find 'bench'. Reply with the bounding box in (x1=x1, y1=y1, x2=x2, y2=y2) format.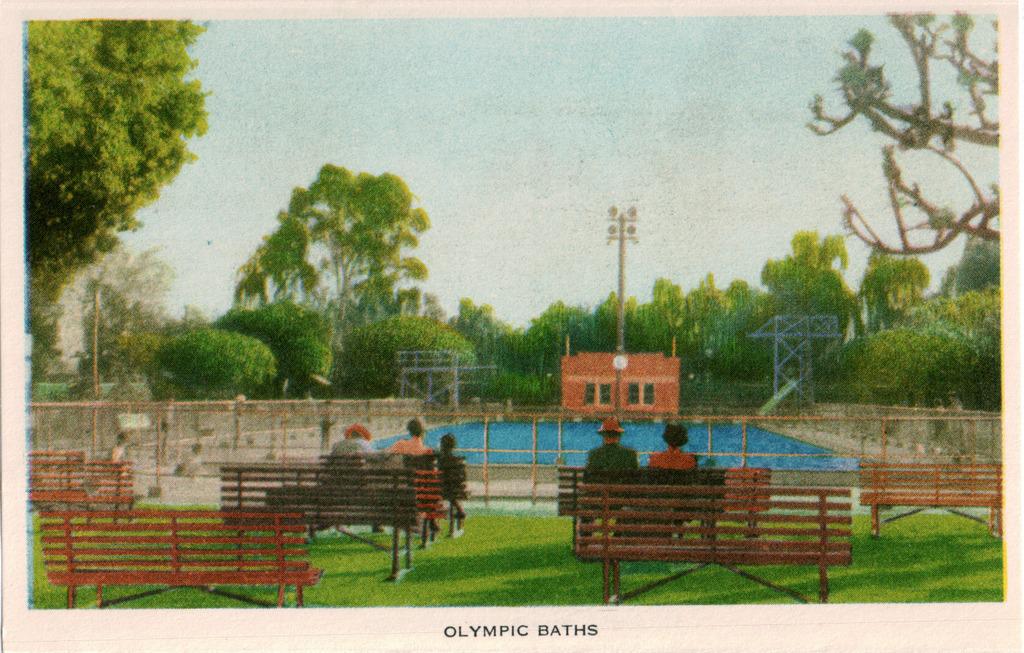
(x1=570, y1=483, x2=856, y2=608).
